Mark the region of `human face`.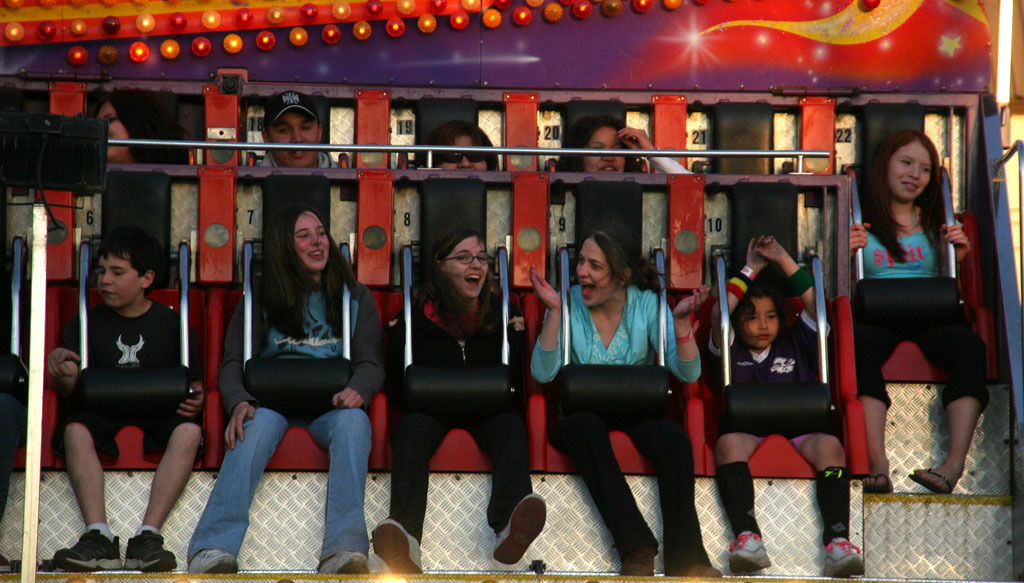
Region: bbox=[888, 145, 932, 200].
